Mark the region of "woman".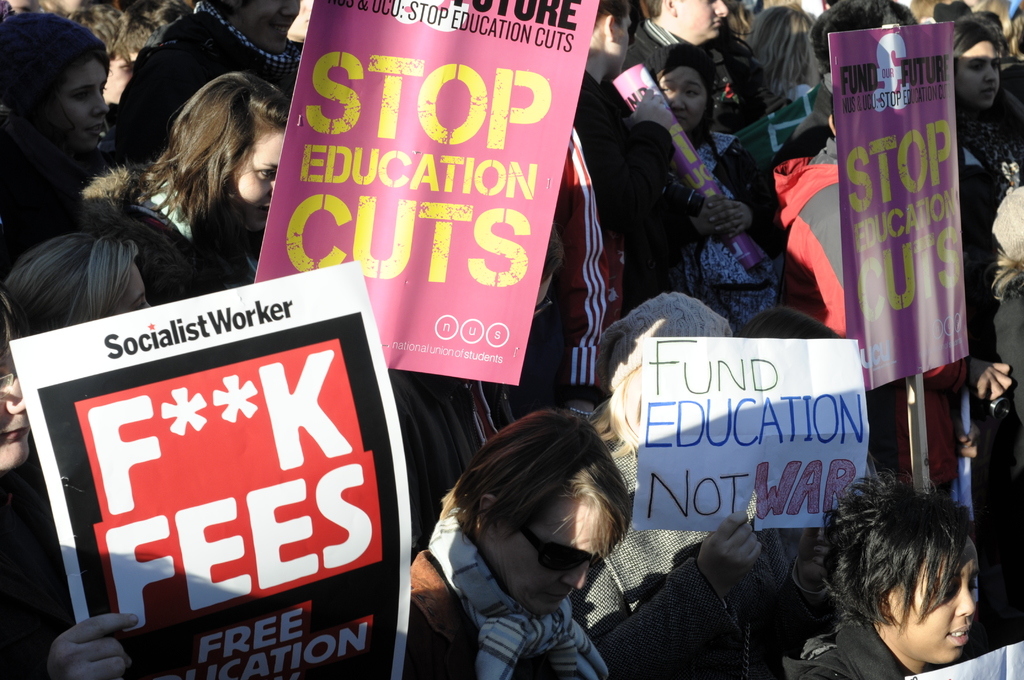
Region: locate(941, 14, 1023, 208).
